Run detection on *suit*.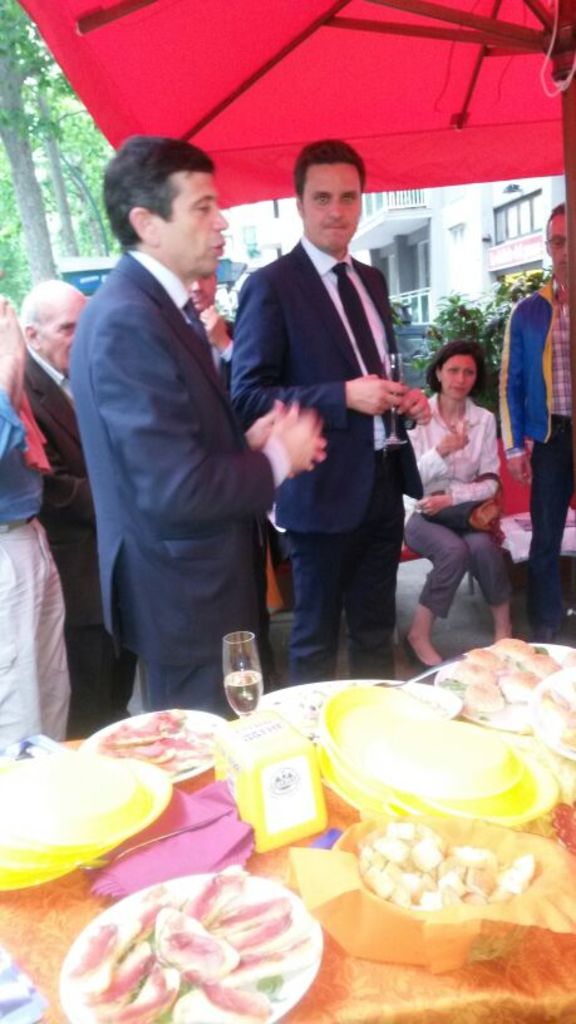
Result: (x1=67, y1=131, x2=286, y2=740).
